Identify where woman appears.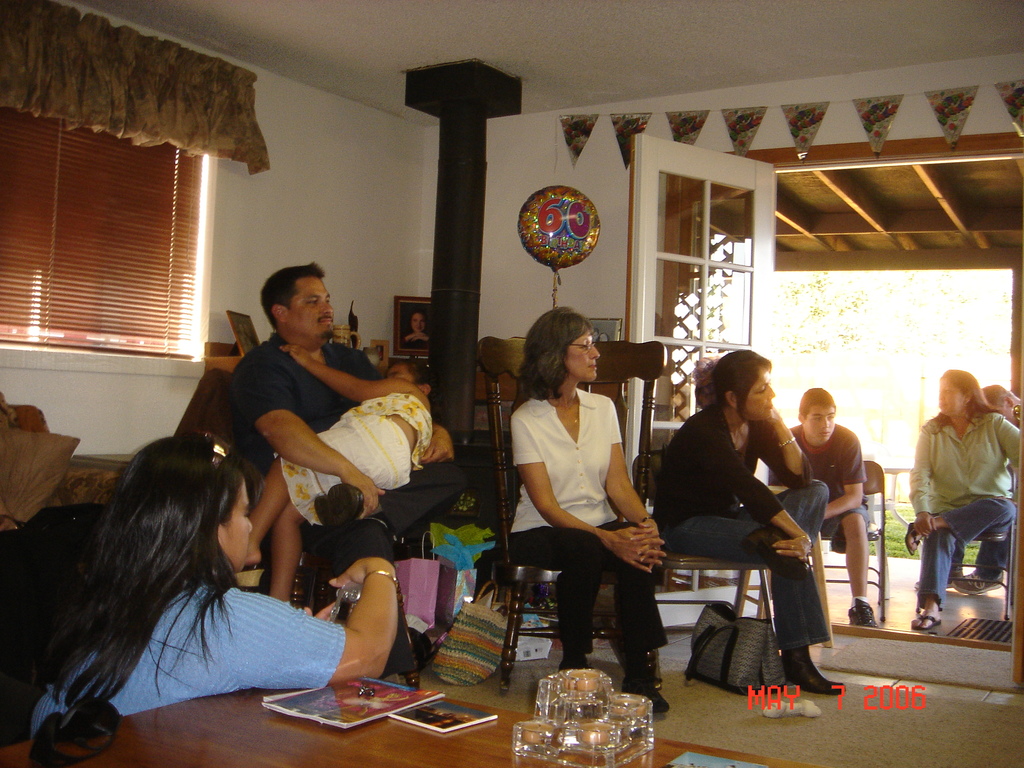
Appears at 906,367,1022,637.
